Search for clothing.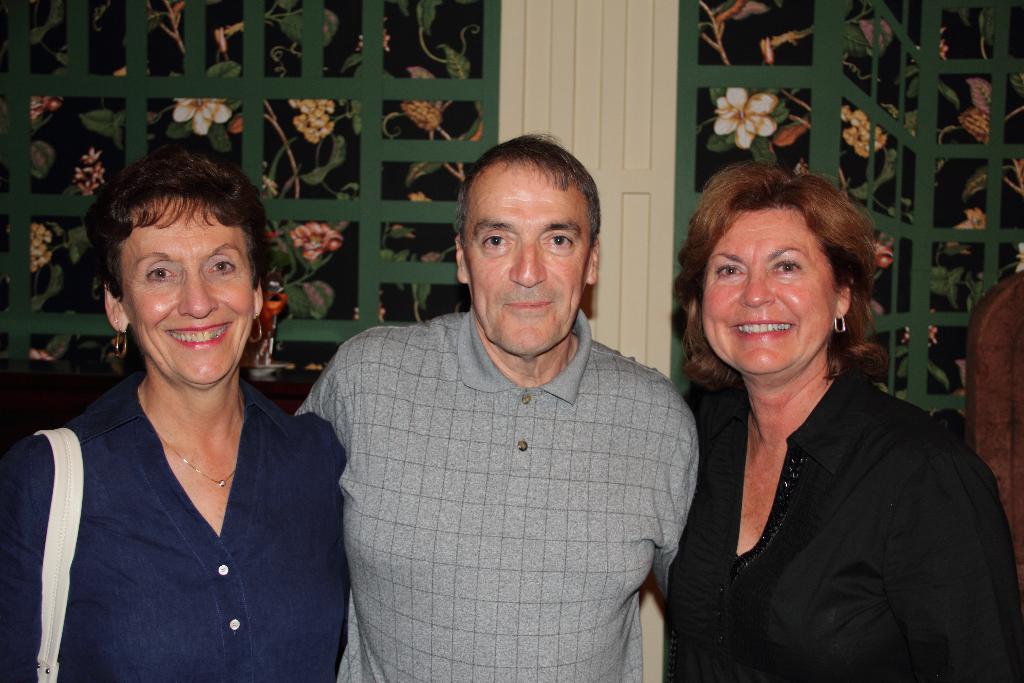
Found at x1=0 y1=368 x2=348 y2=682.
